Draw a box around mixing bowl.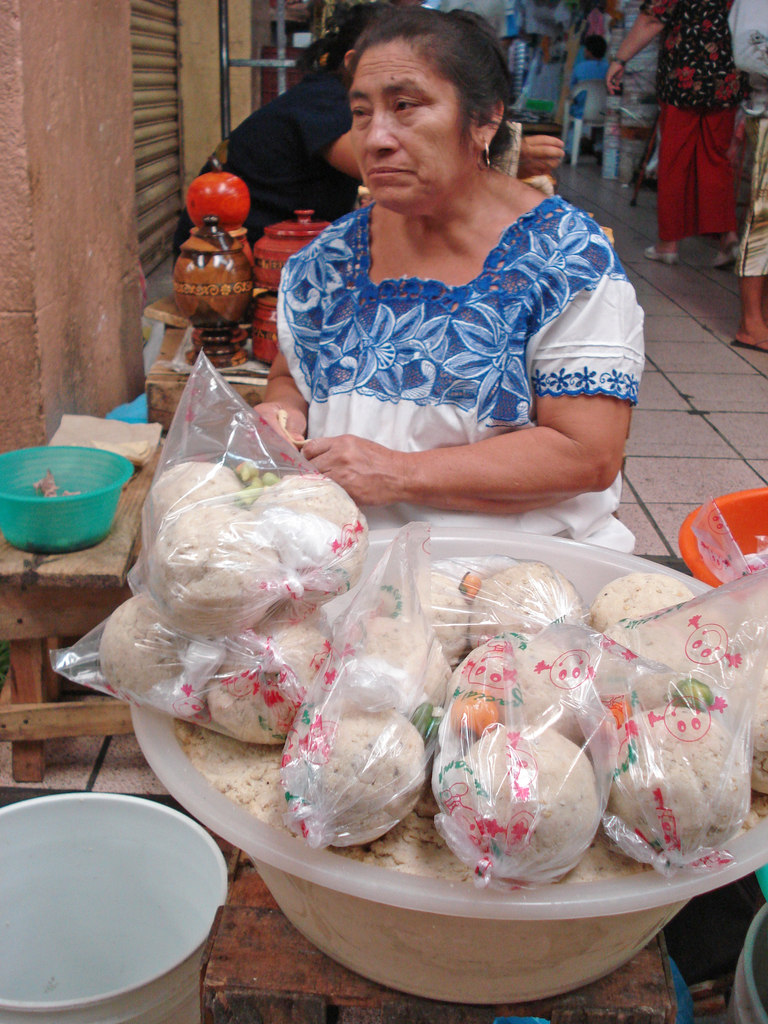
bbox=[128, 525, 767, 1008].
